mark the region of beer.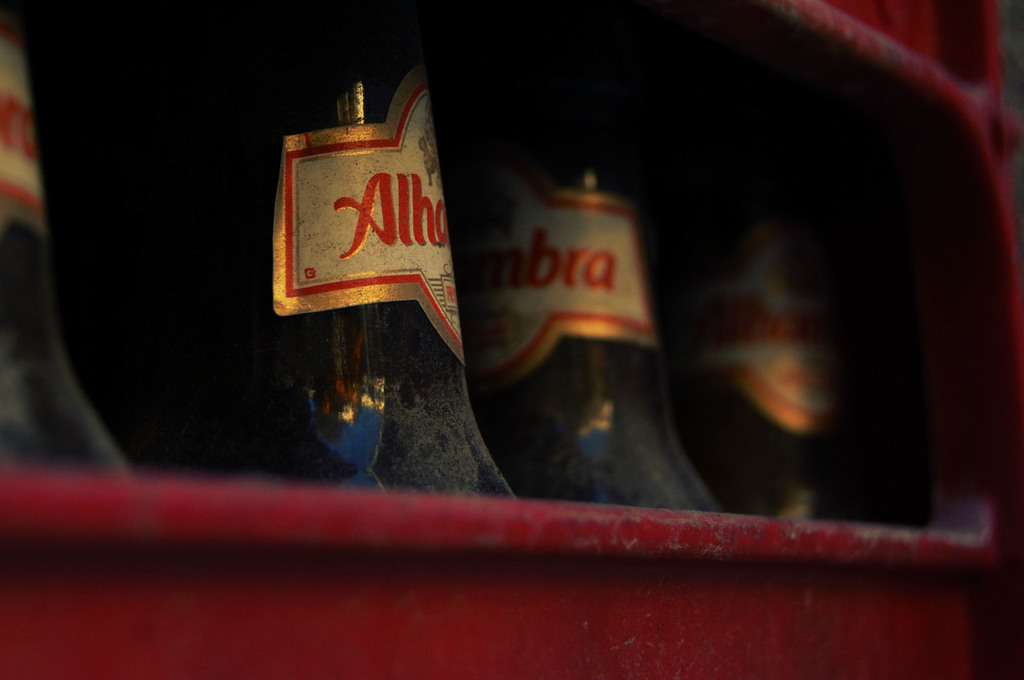
Region: 703:120:852:531.
